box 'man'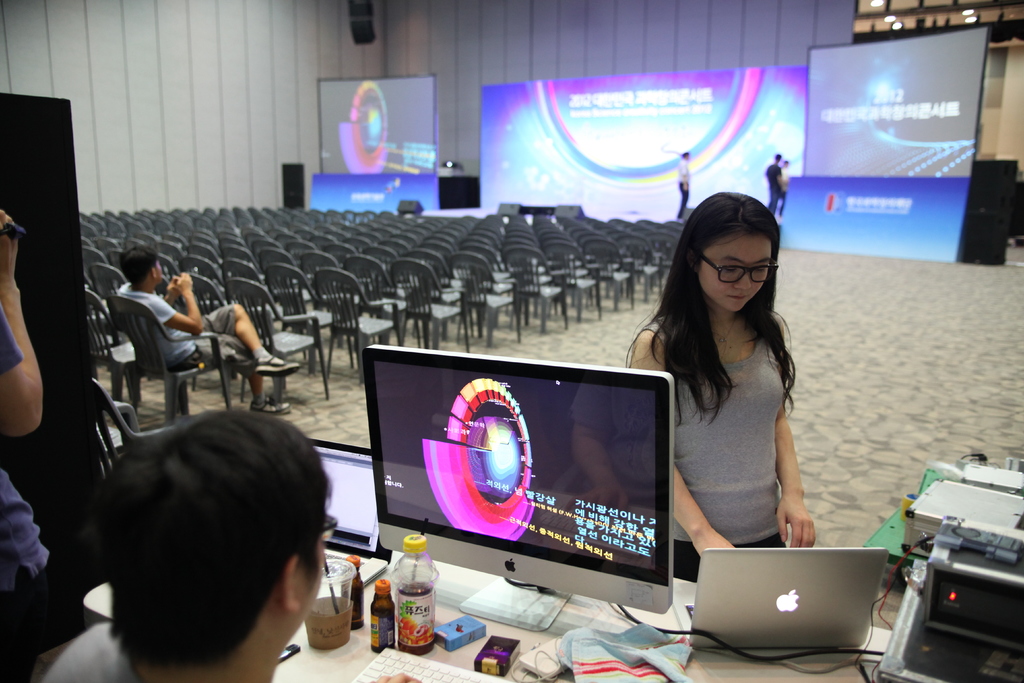
[x1=0, y1=200, x2=61, y2=681]
